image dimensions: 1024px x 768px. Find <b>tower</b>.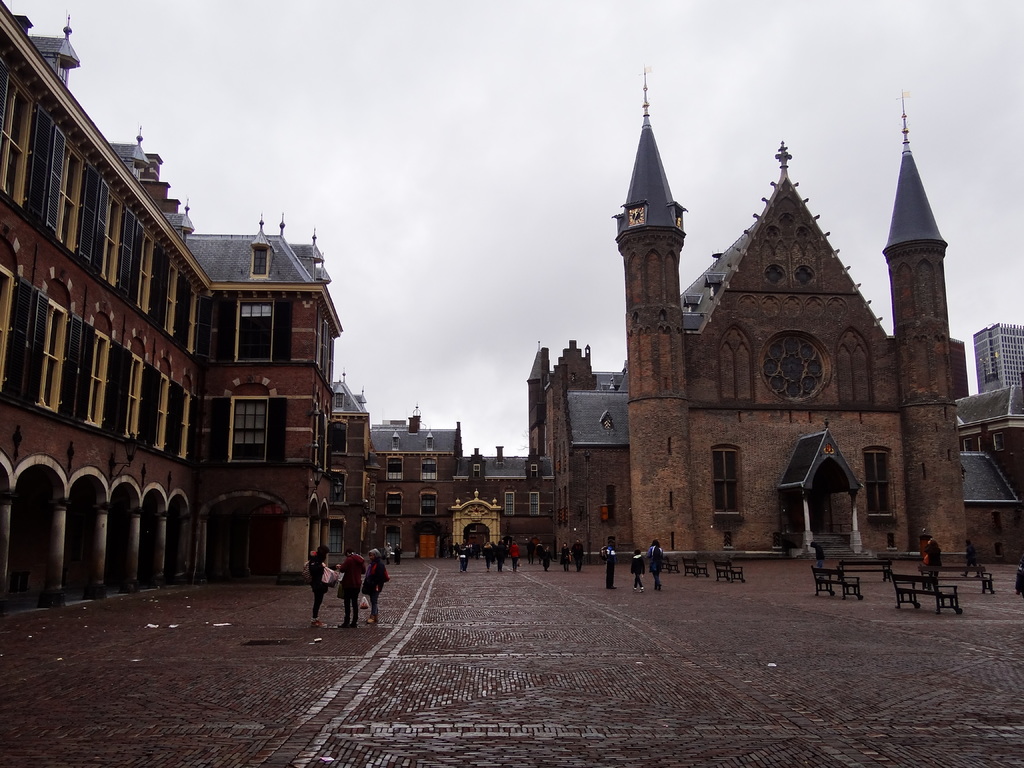
locate(614, 68, 698, 553).
